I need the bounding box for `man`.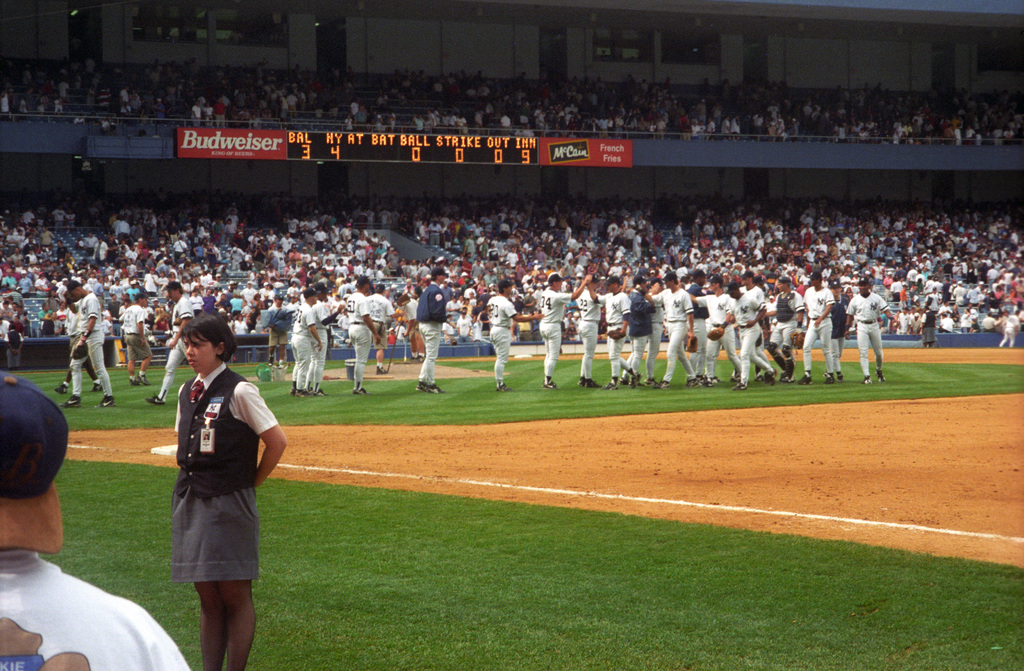
Here it is: (left=147, top=279, right=200, bottom=407).
